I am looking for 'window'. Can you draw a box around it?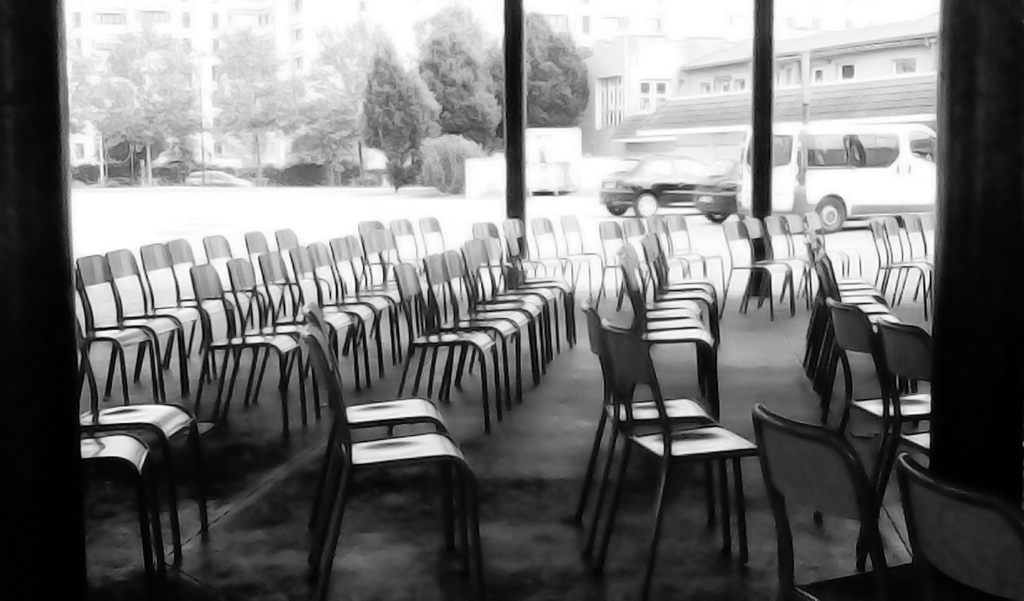
Sure, the bounding box is [x1=209, y1=13, x2=218, y2=32].
